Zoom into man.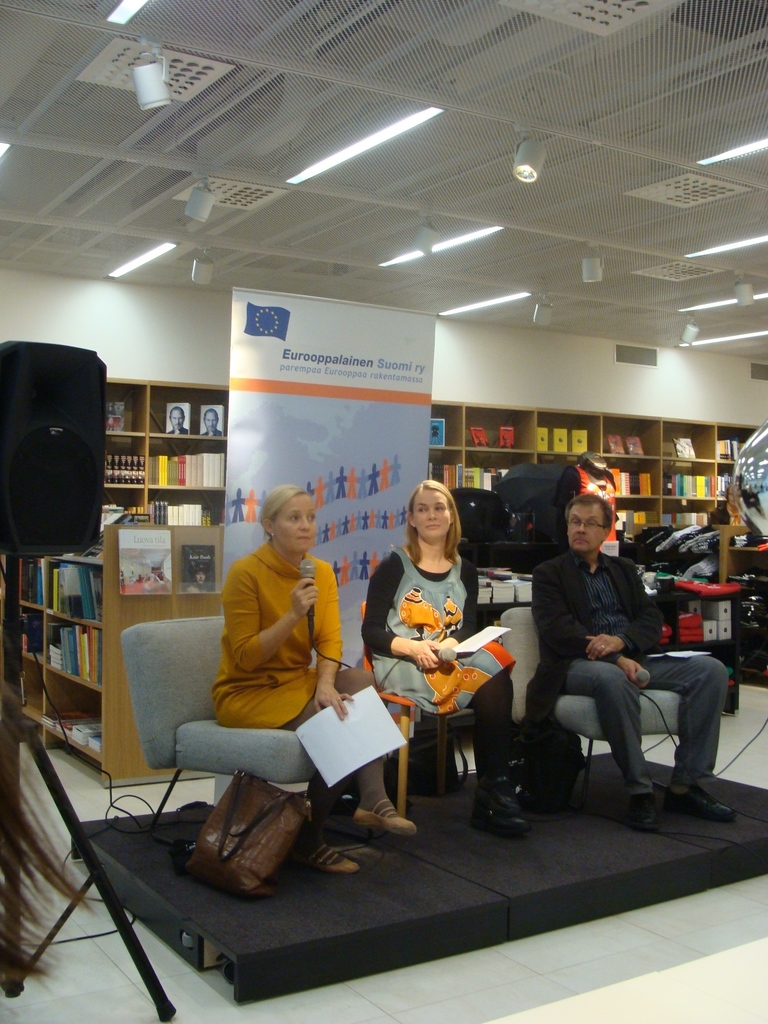
Zoom target: <region>516, 479, 698, 829</region>.
